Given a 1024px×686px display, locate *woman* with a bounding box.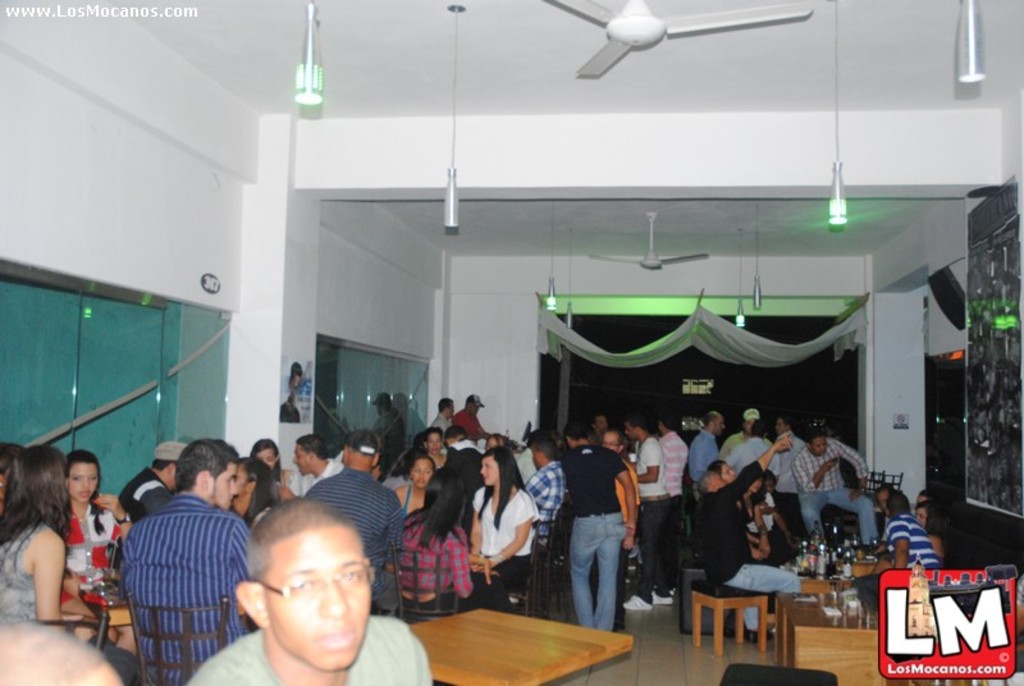
Located: locate(52, 456, 141, 677).
